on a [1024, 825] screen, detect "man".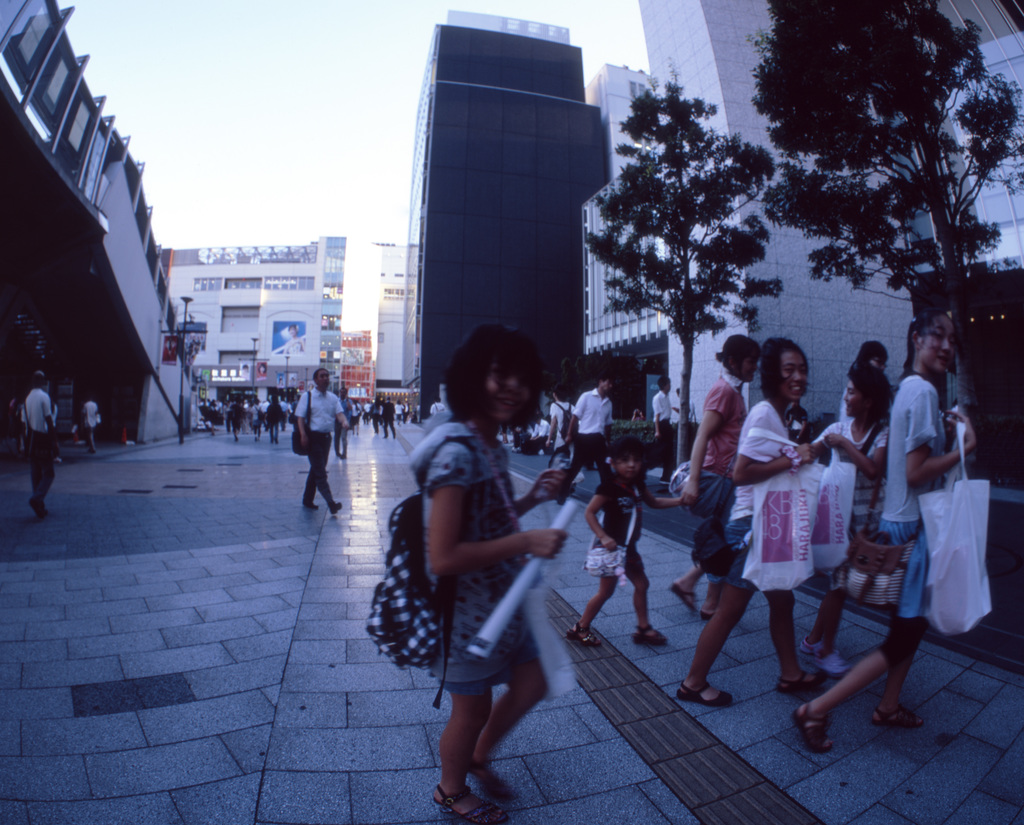
285 377 349 518.
